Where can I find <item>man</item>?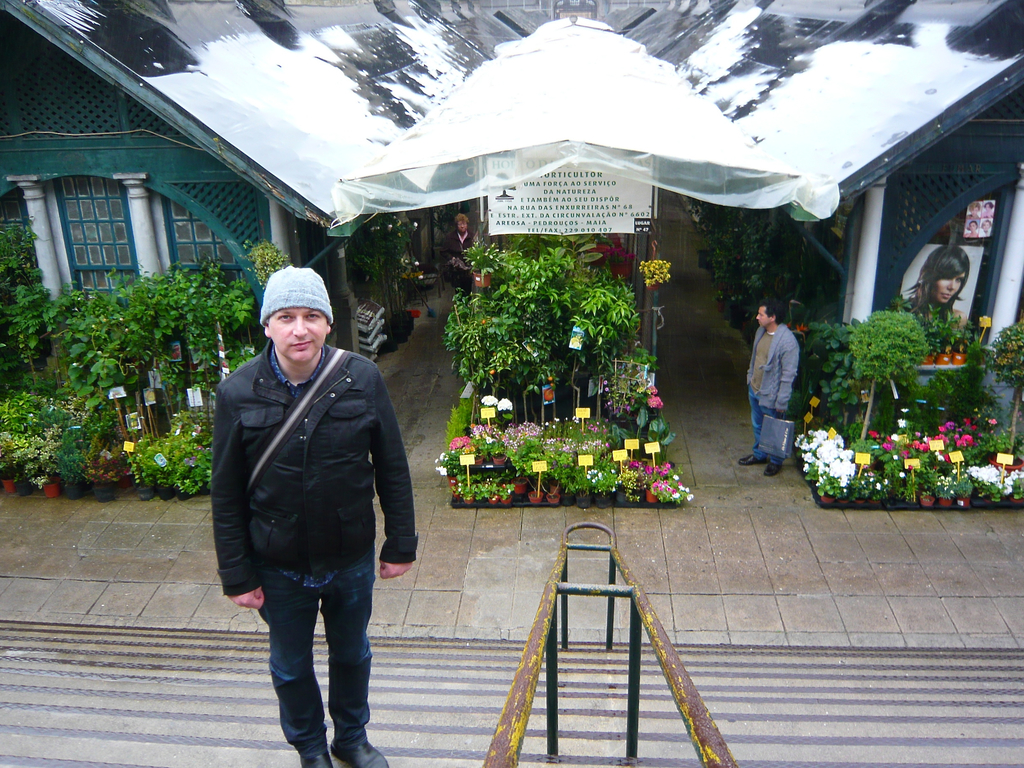
You can find it at (742,295,800,479).
